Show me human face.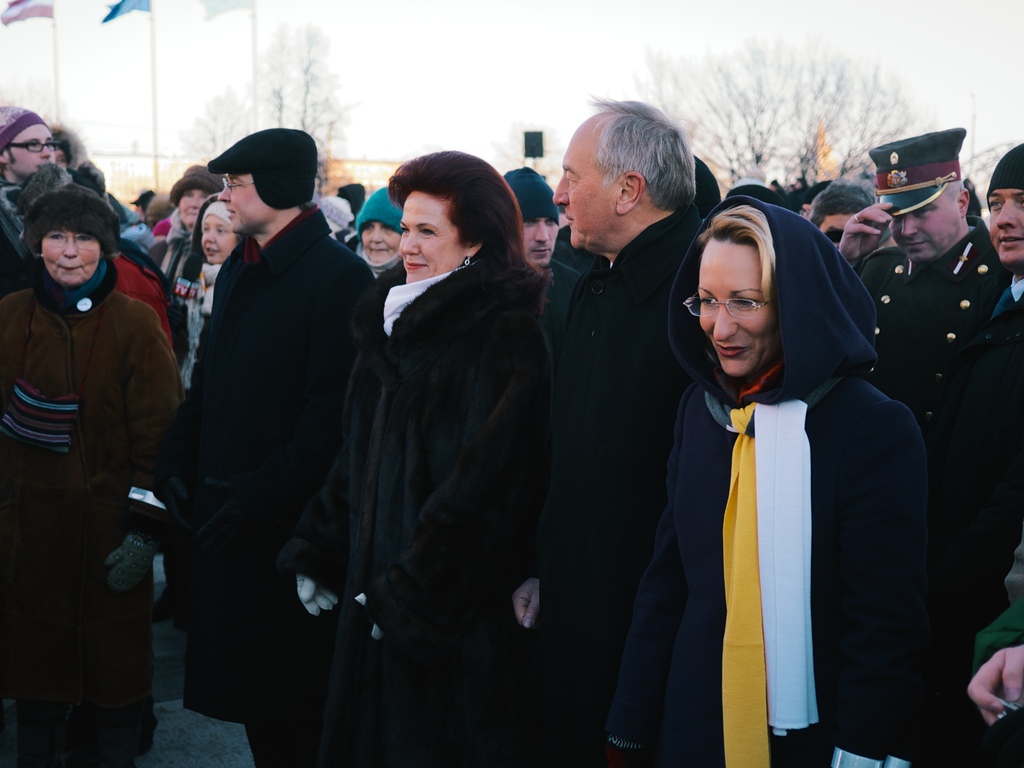
human face is here: region(182, 188, 208, 222).
